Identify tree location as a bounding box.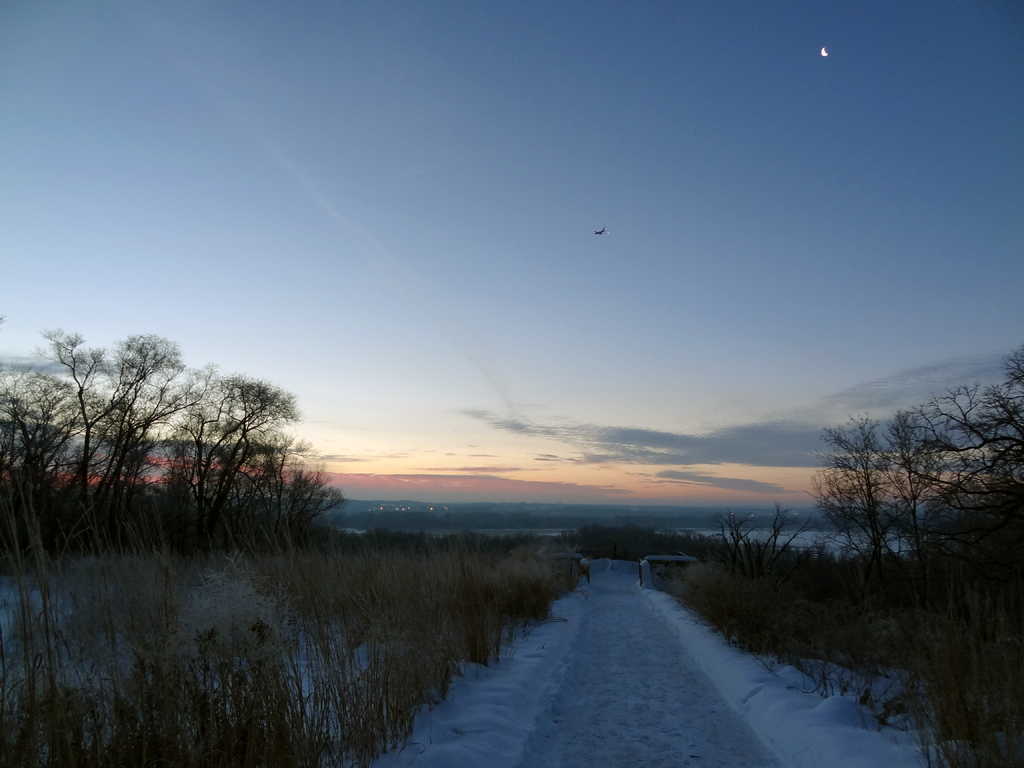
bbox=(0, 330, 131, 573).
